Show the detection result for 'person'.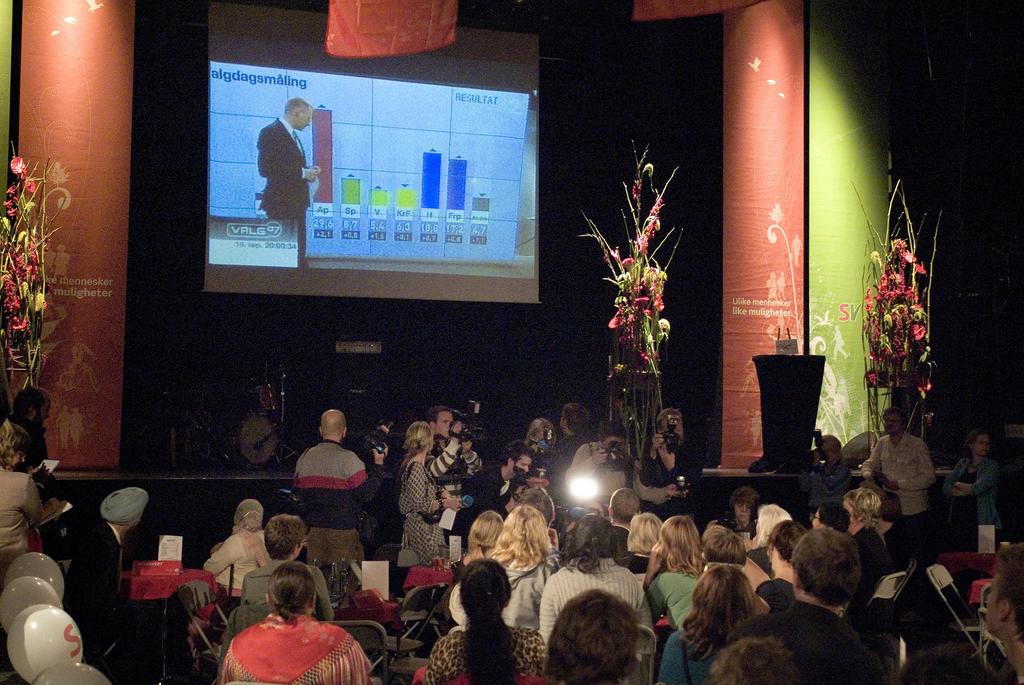
pyautogui.locateOnScreen(567, 419, 690, 509).
